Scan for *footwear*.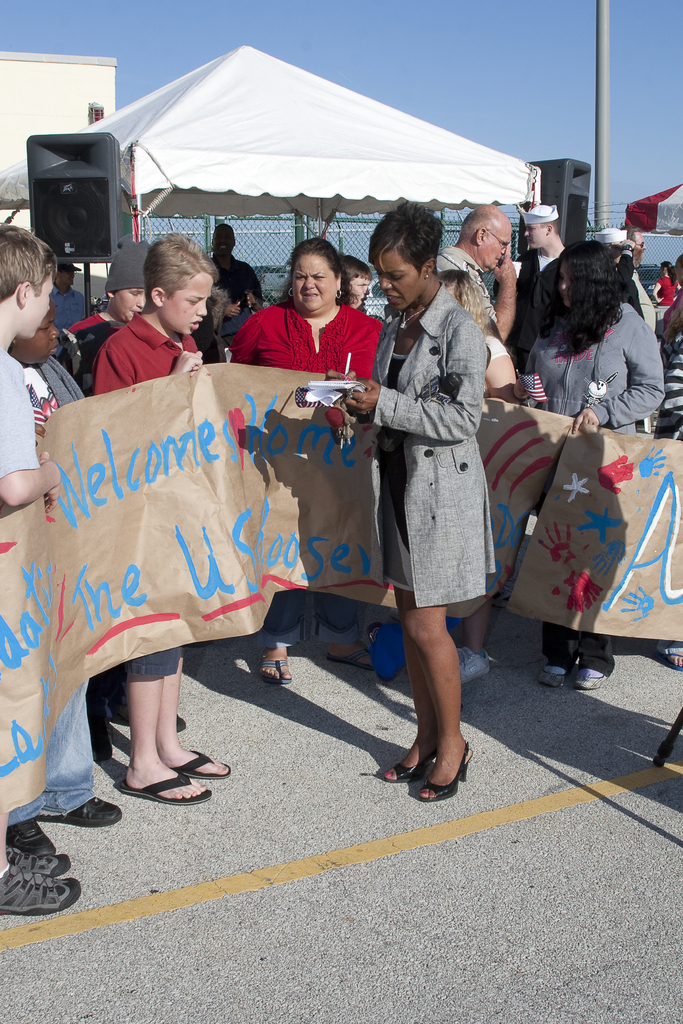
Scan result: 29 792 124 827.
